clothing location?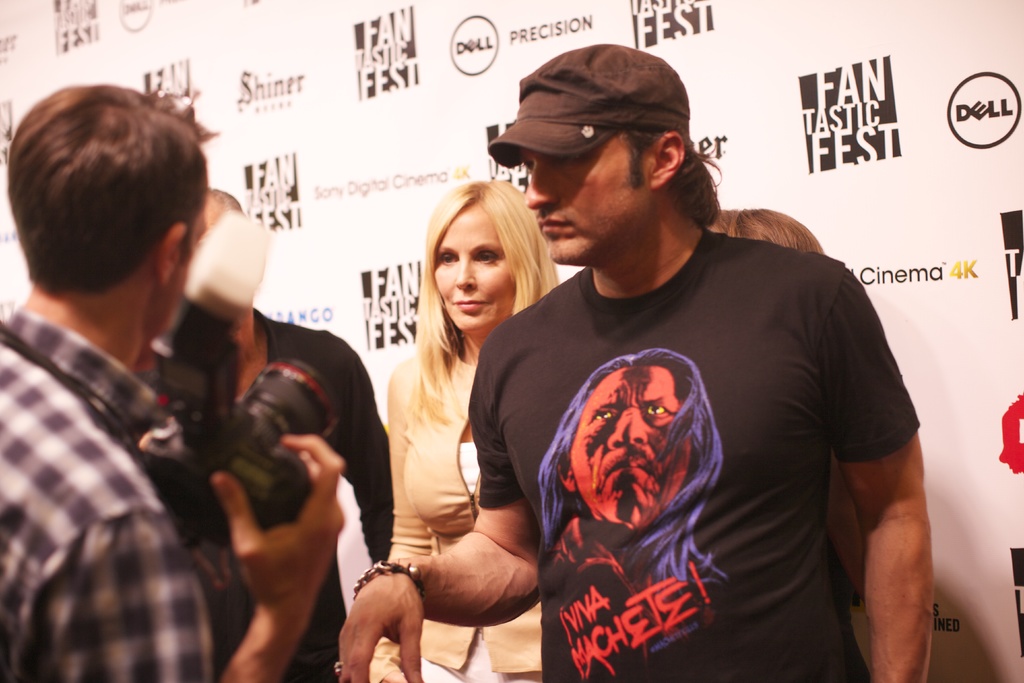
(0, 304, 216, 682)
